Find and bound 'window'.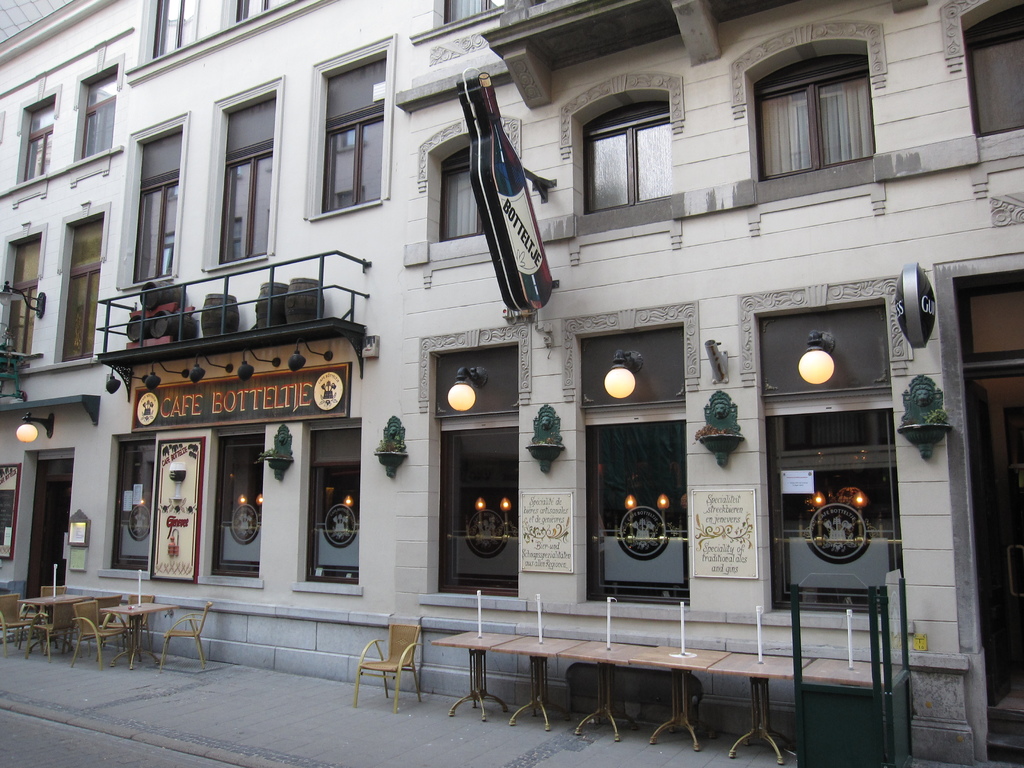
Bound: locate(435, 428, 518, 598).
